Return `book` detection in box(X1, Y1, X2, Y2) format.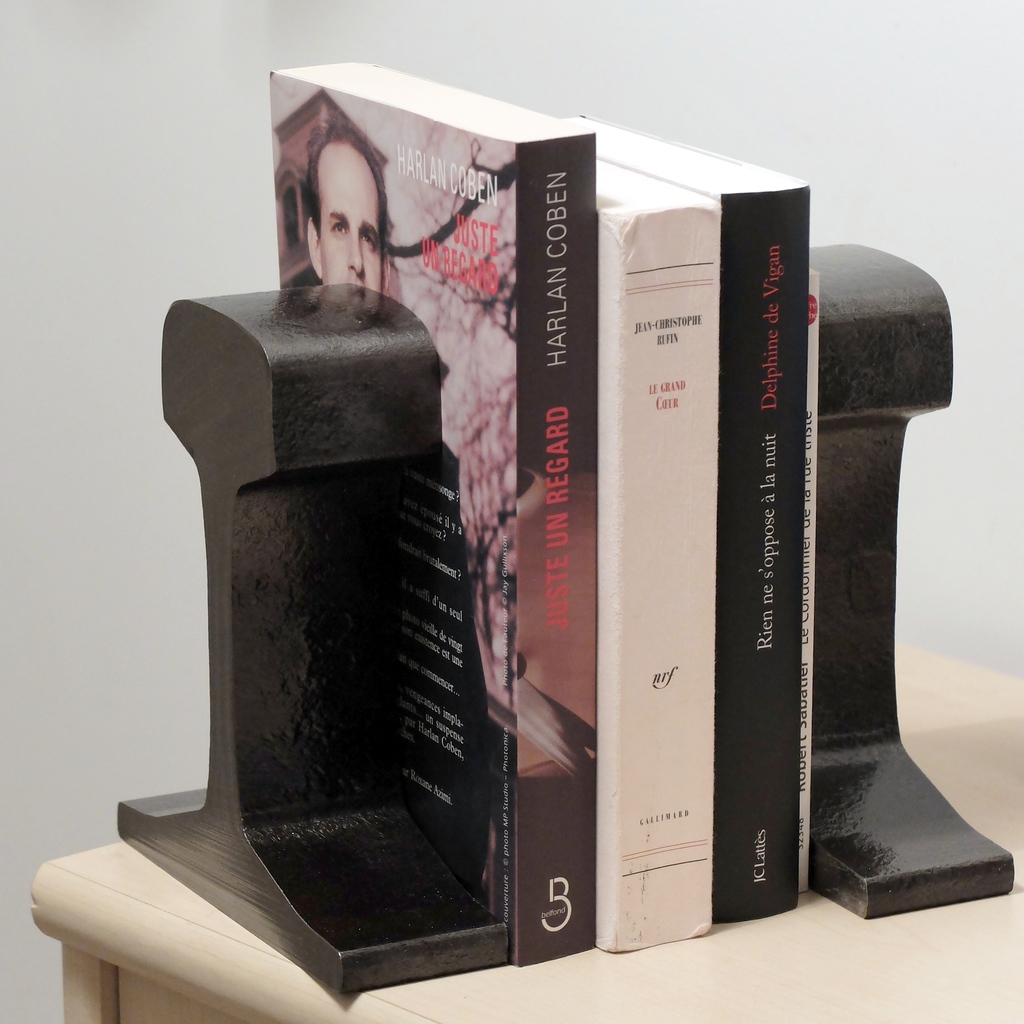
box(594, 151, 732, 961).
